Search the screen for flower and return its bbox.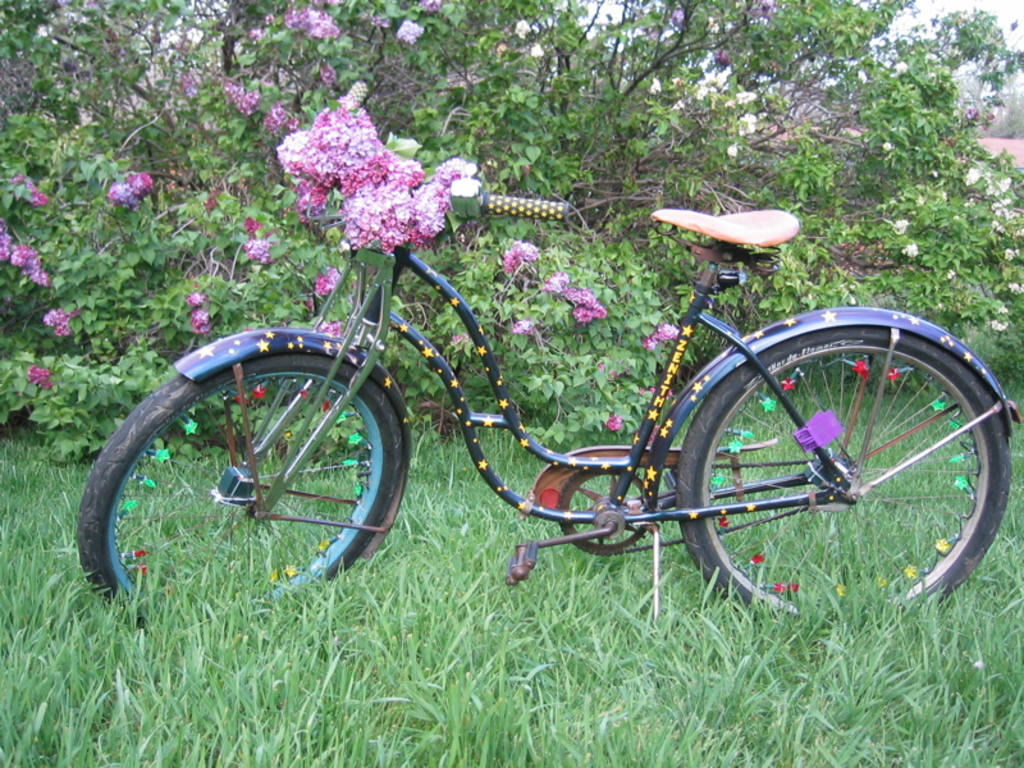
Found: <box>698,46,712,68</box>.
